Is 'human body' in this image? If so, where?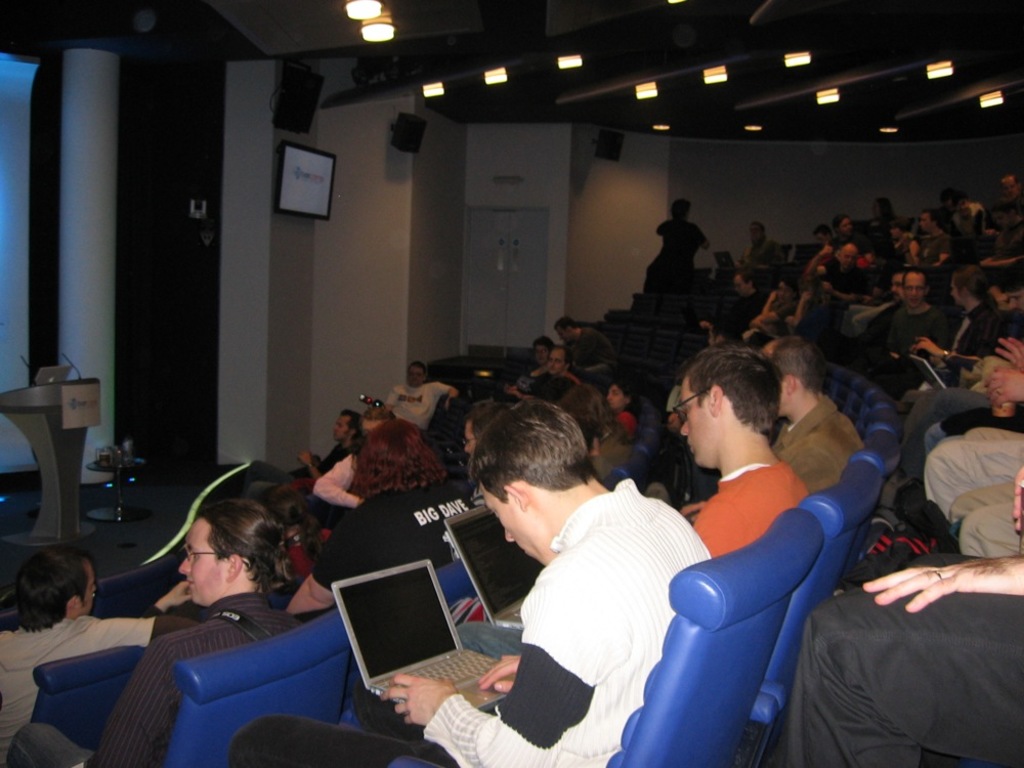
Yes, at bbox(5, 504, 307, 767).
